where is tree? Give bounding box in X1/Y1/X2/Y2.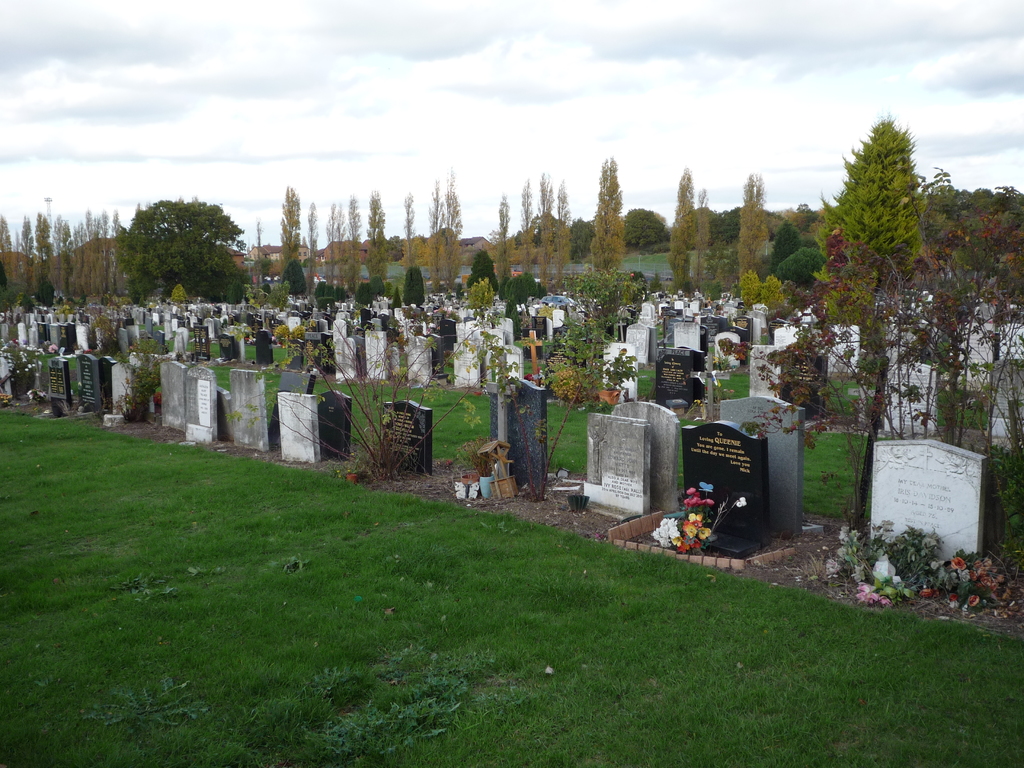
585/157/625/274.
